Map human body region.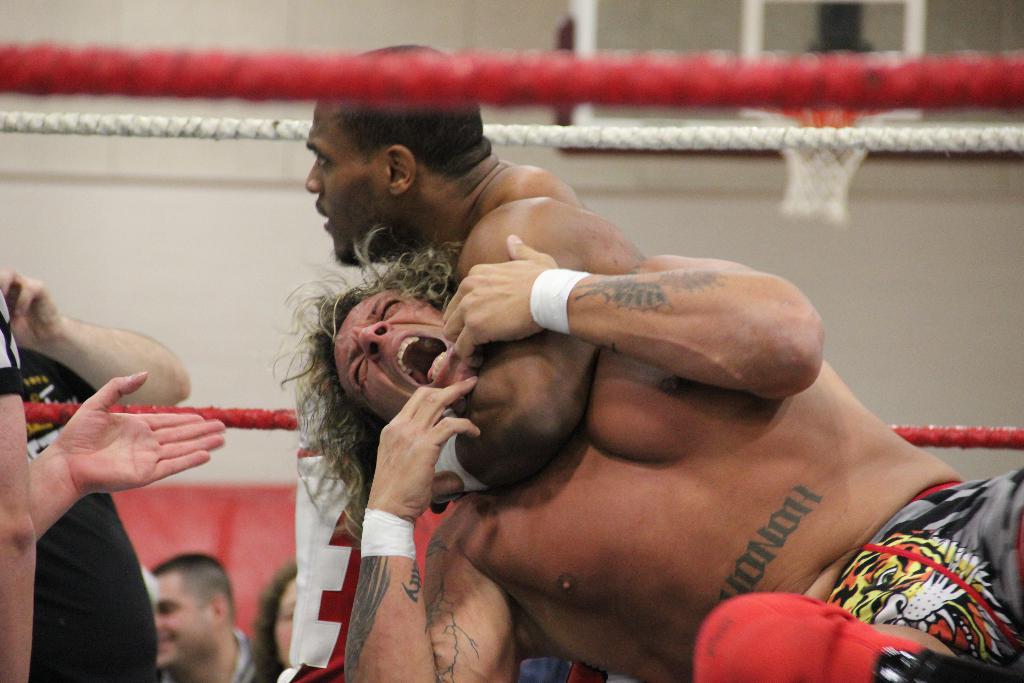
Mapped to bbox=[3, 267, 198, 661].
